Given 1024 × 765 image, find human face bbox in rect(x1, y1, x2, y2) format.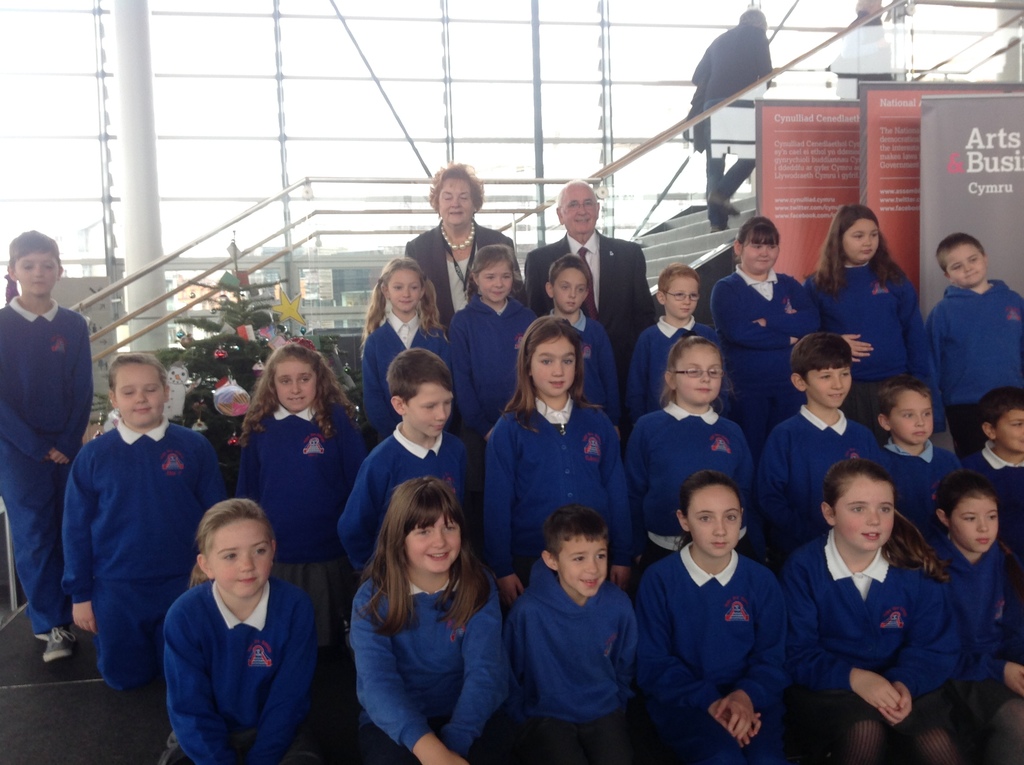
rect(477, 250, 511, 298).
